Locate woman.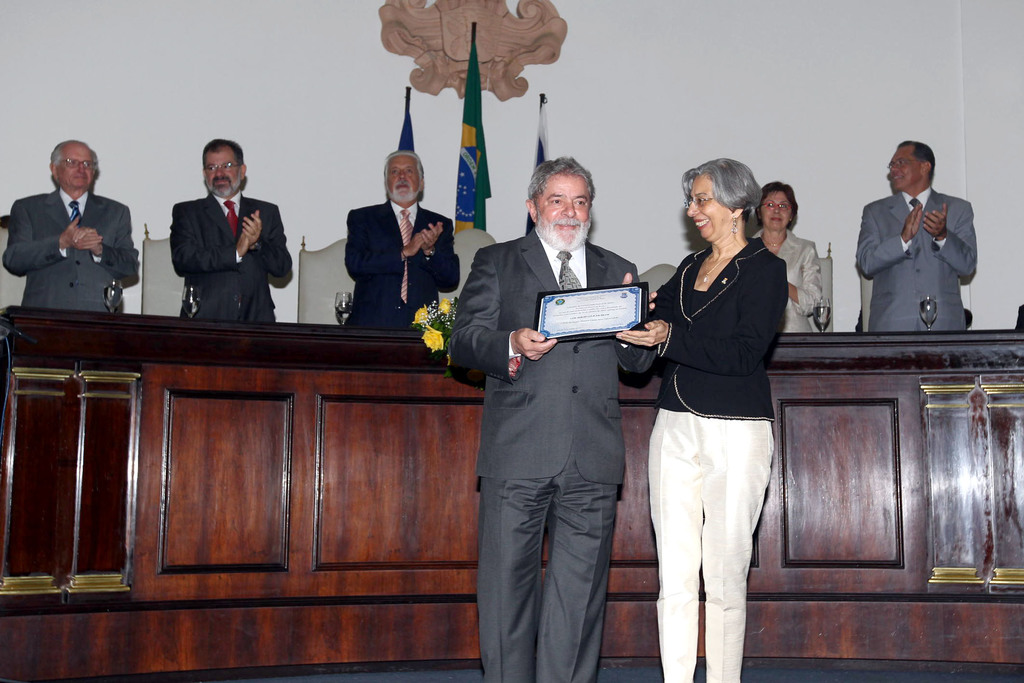
Bounding box: left=753, top=178, right=828, bottom=331.
